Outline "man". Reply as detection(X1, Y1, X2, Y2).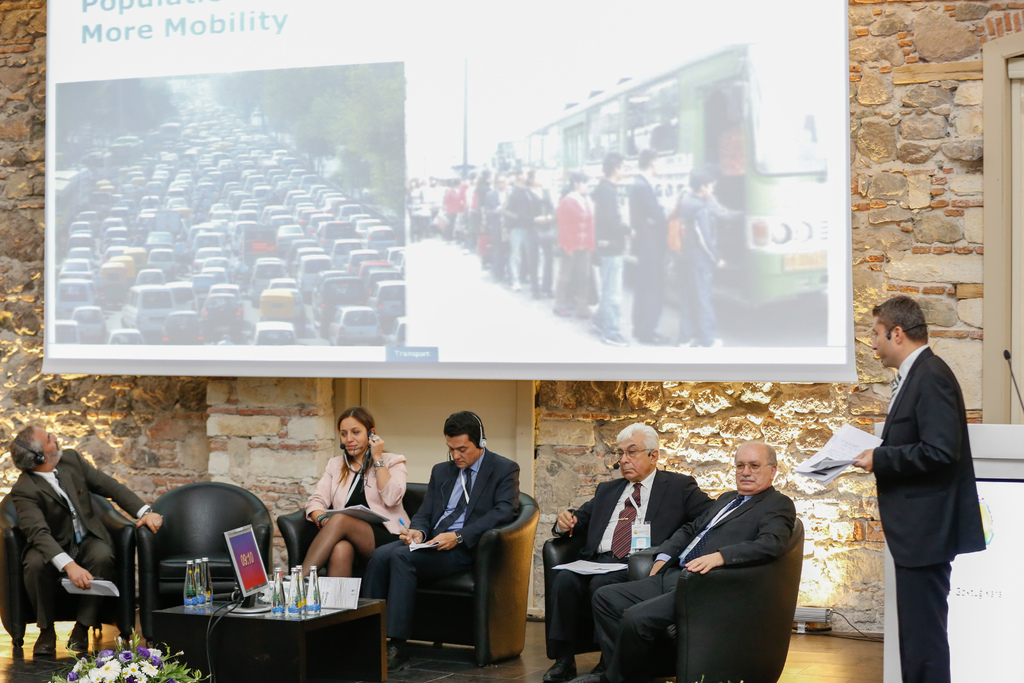
detection(5, 420, 163, 656).
